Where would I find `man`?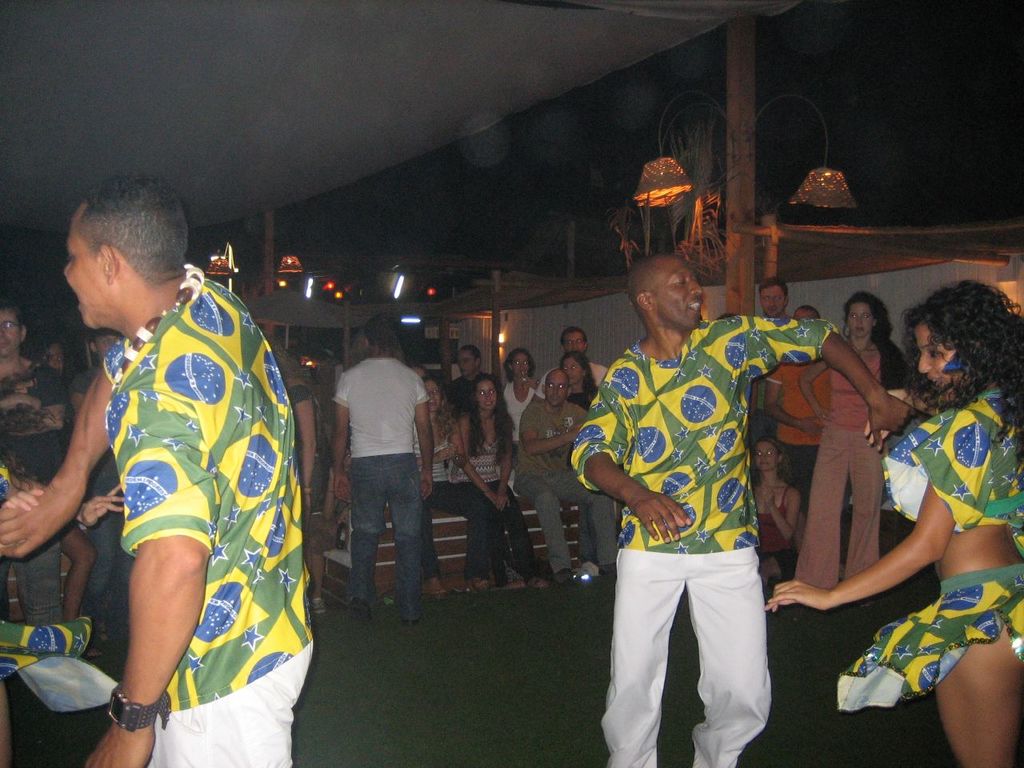
At BBox(565, 255, 903, 767).
